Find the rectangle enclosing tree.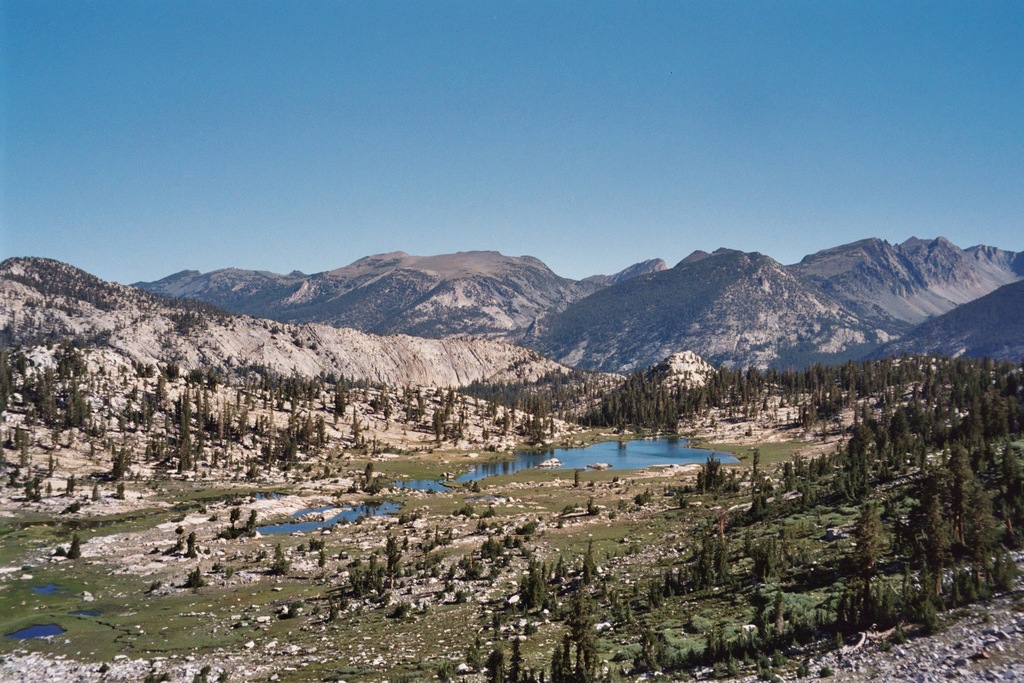
{"x1": 361, "y1": 578, "x2": 371, "y2": 592}.
